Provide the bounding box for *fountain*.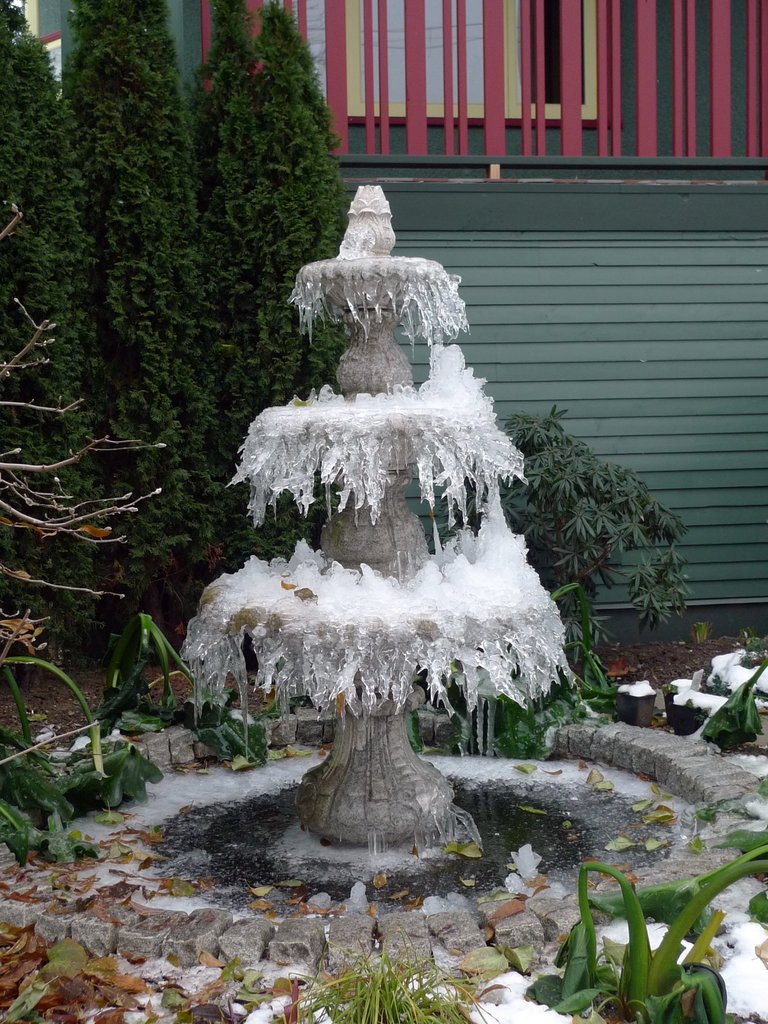
(0,178,767,1023).
